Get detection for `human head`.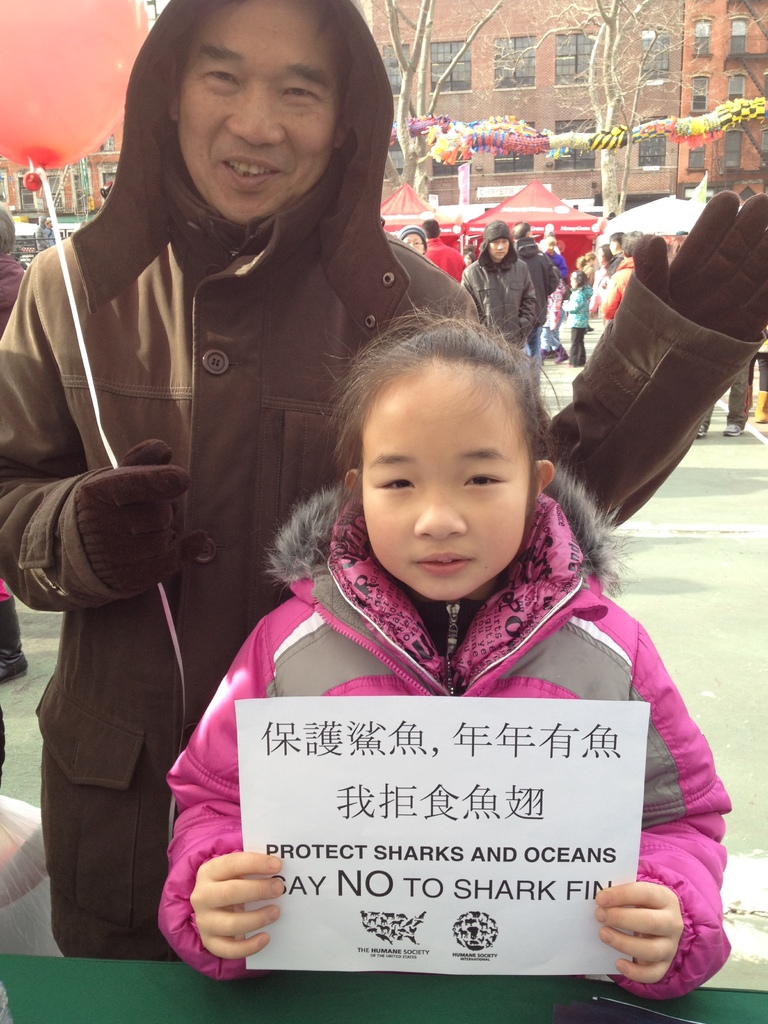
Detection: x1=348, y1=282, x2=577, y2=636.
